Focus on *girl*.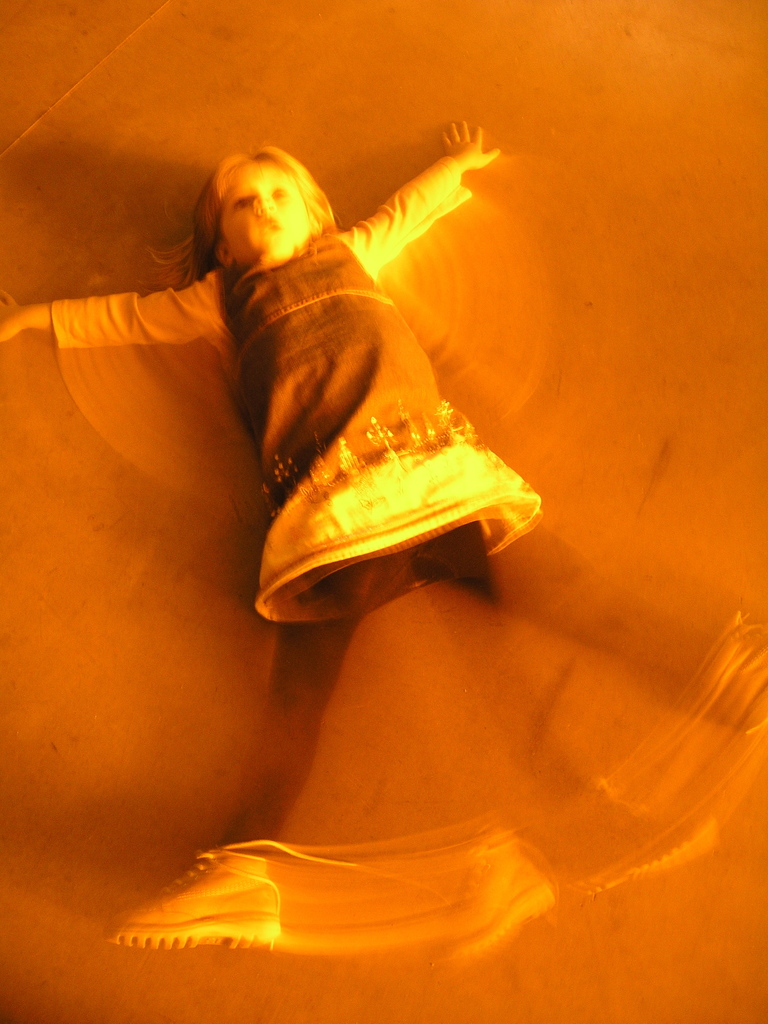
Focused at box=[0, 120, 724, 951].
